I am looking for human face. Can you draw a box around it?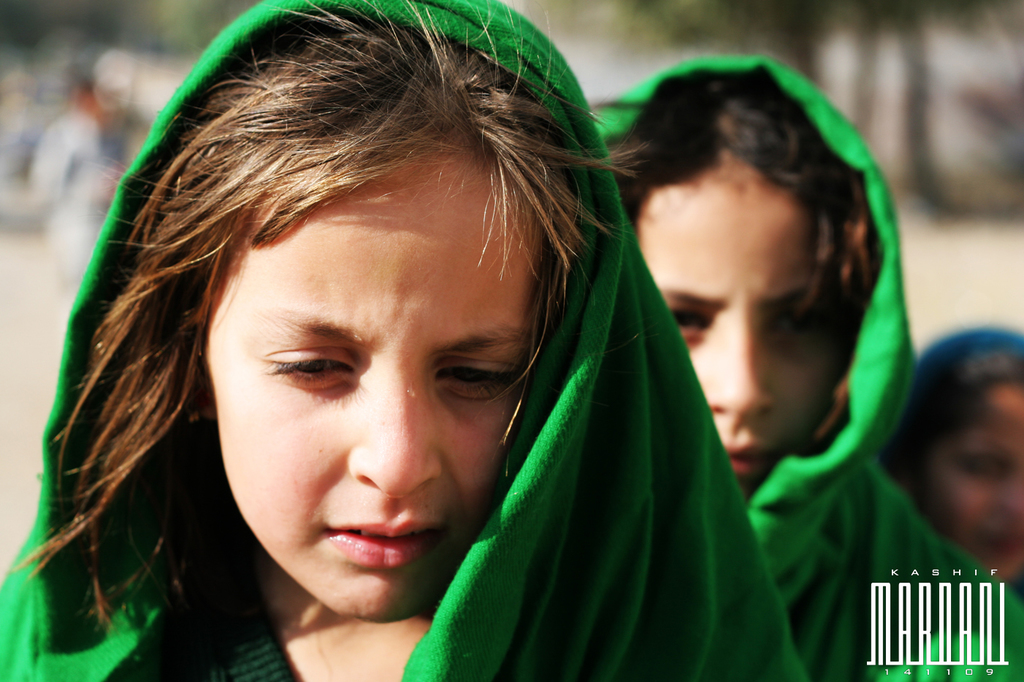
Sure, the bounding box is 207,146,543,625.
